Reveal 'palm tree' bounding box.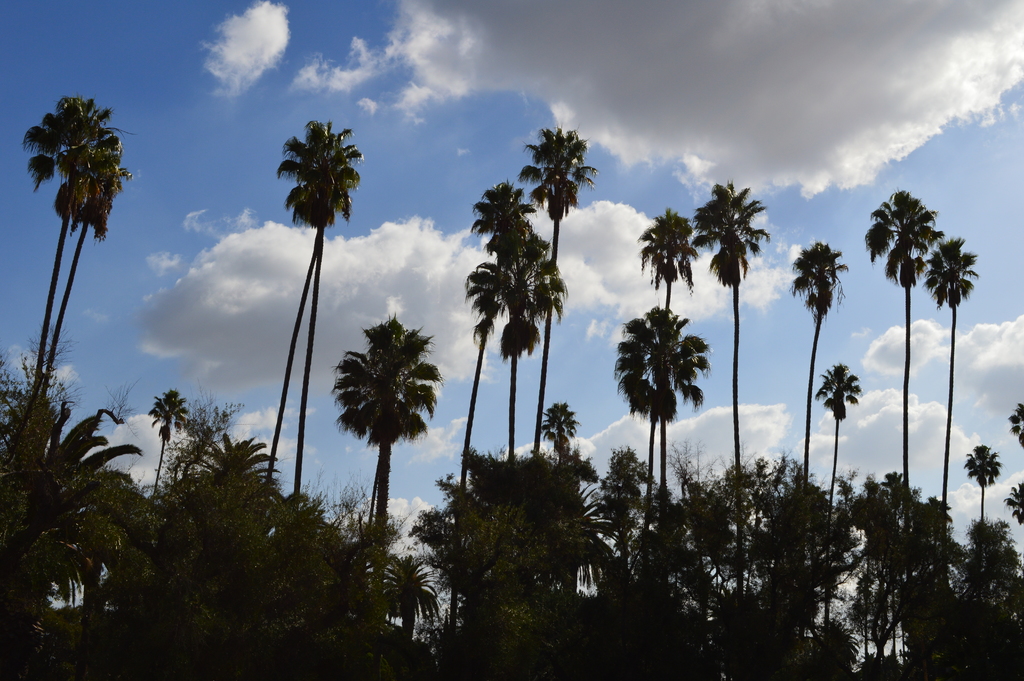
Revealed: Rect(959, 438, 1001, 632).
